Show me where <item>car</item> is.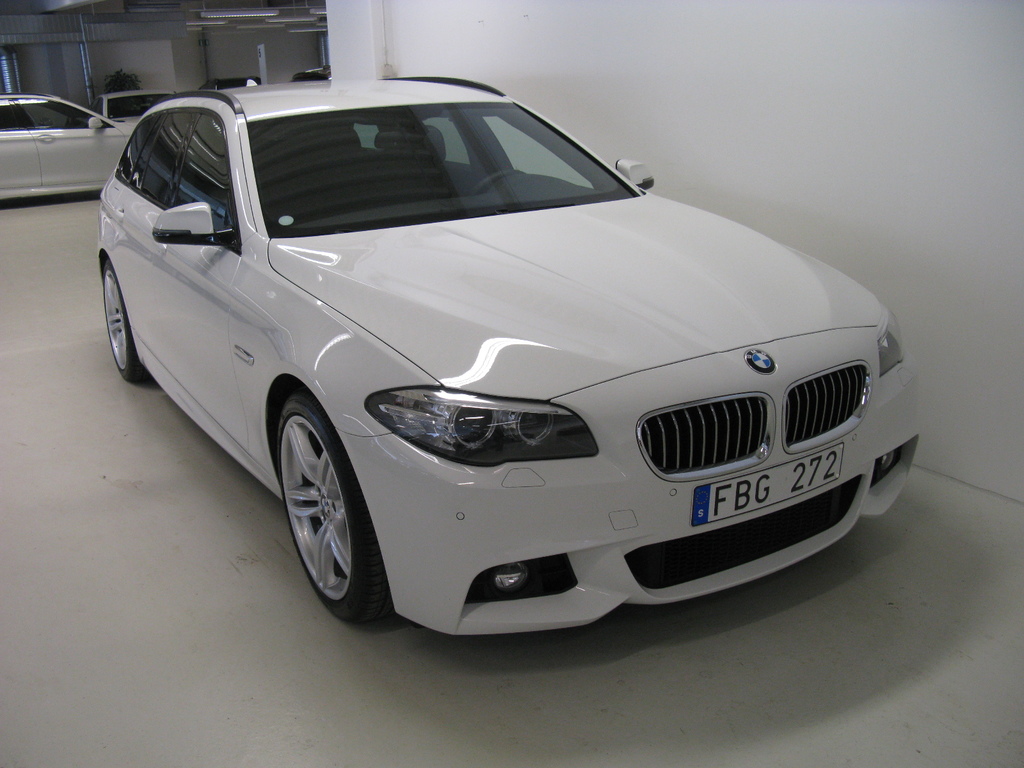
<item>car</item> is at (202, 81, 257, 88).
